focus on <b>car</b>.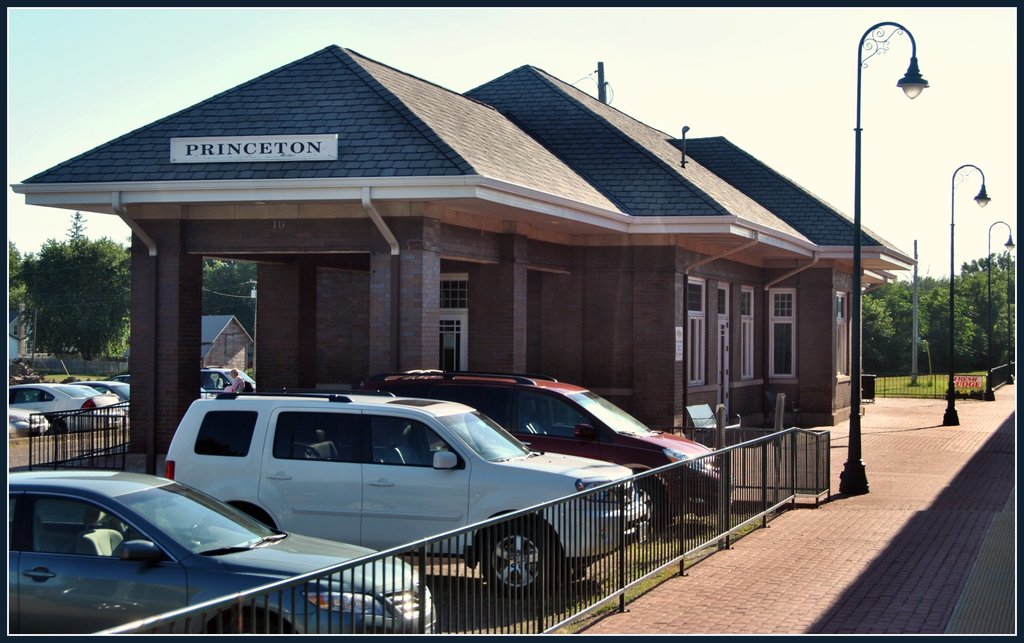
Focused at x1=166, y1=387, x2=662, y2=608.
